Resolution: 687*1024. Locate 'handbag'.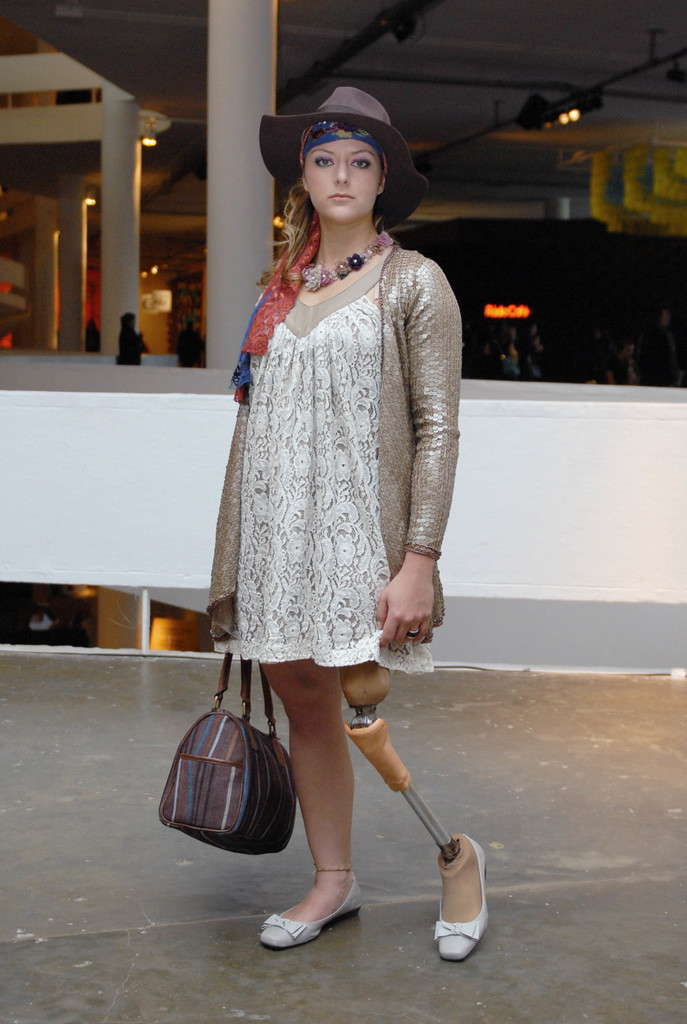
[x1=158, y1=650, x2=294, y2=853].
